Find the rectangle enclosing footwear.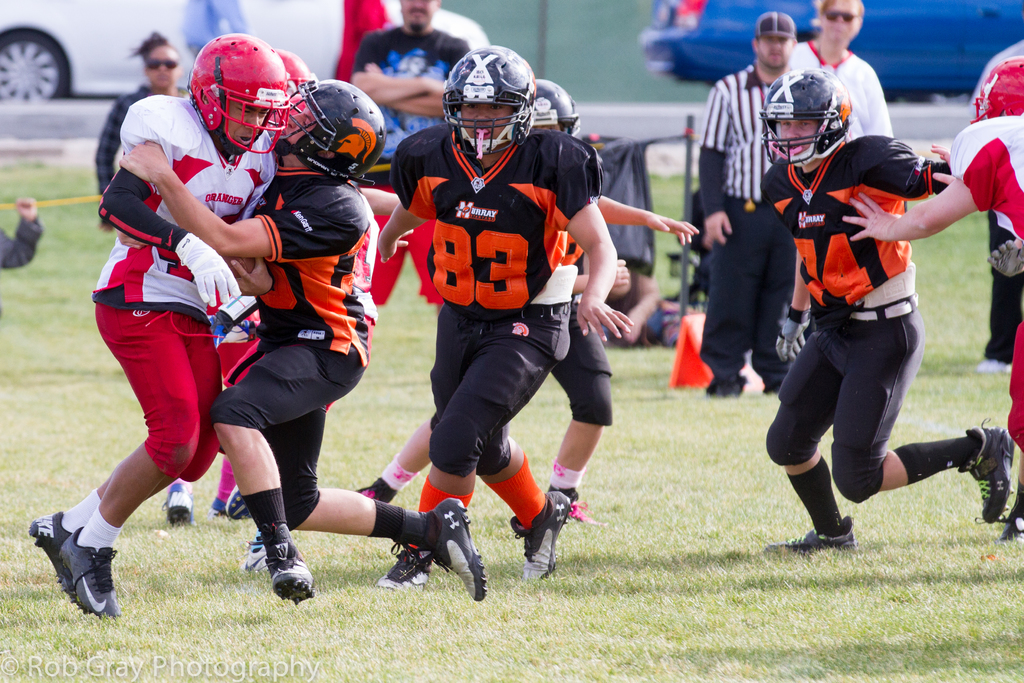
[237,525,275,589].
